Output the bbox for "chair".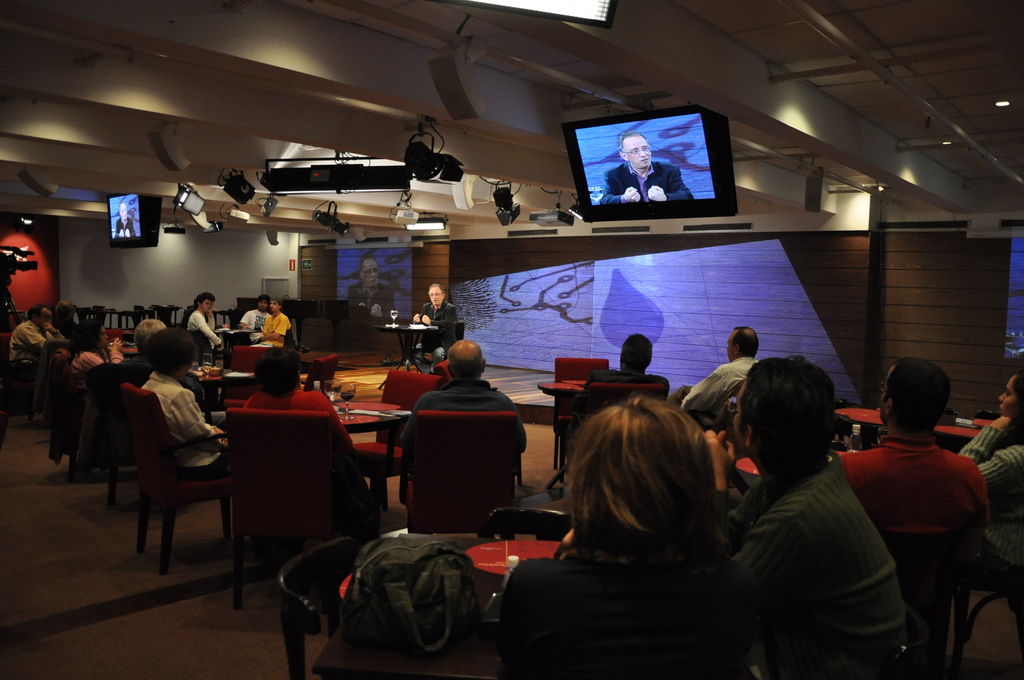
crop(587, 380, 666, 428).
